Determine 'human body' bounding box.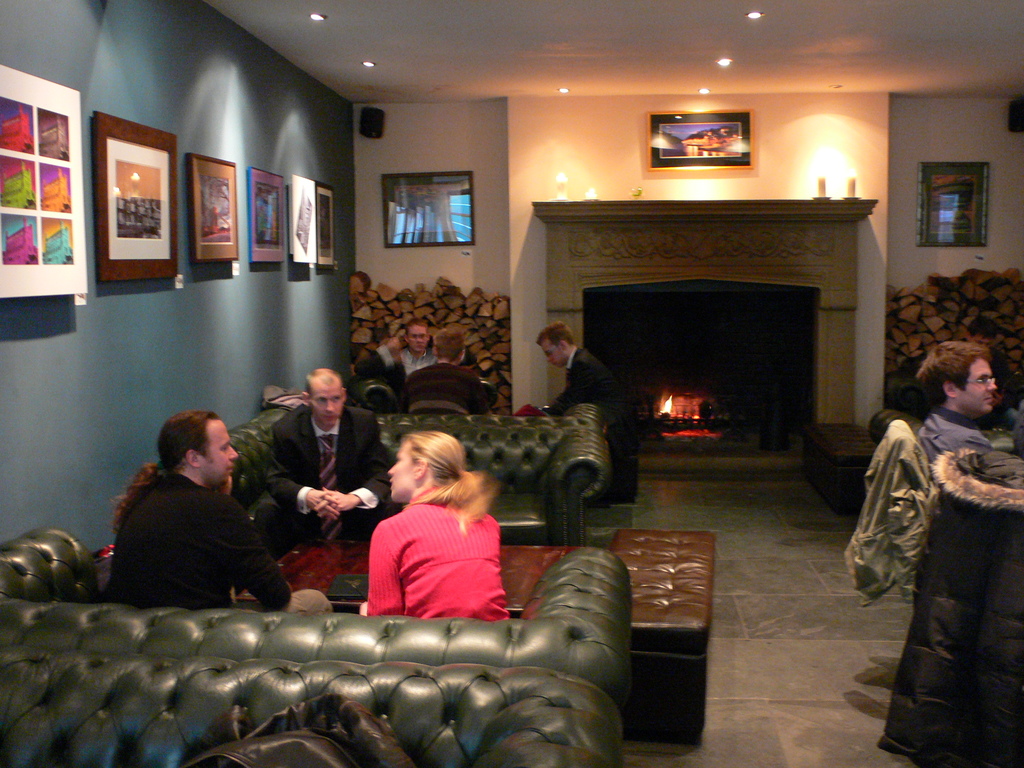
Determined: [399,319,490,422].
